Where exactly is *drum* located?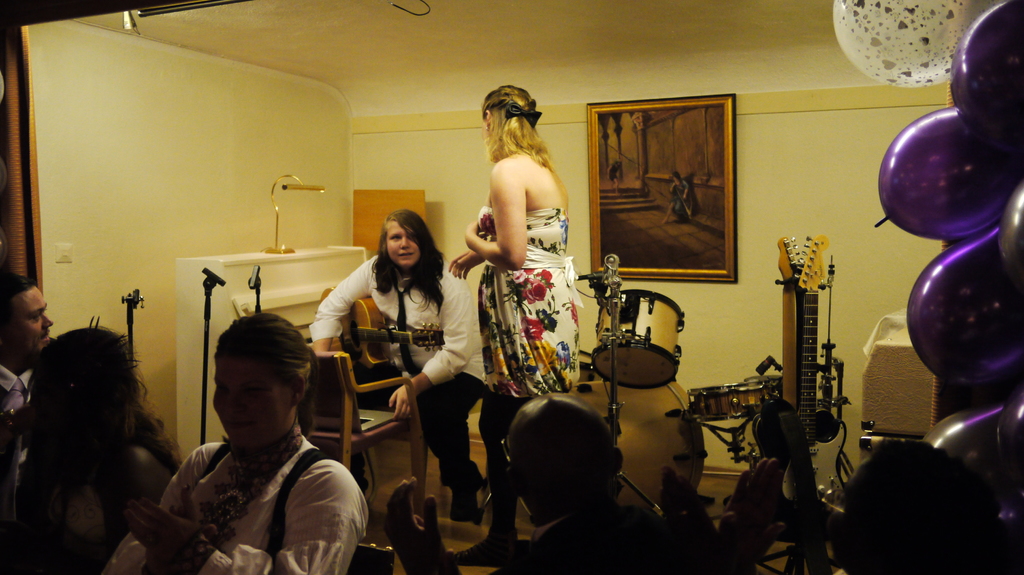
Its bounding box is x1=584, y1=308, x2=691, y2=391.
